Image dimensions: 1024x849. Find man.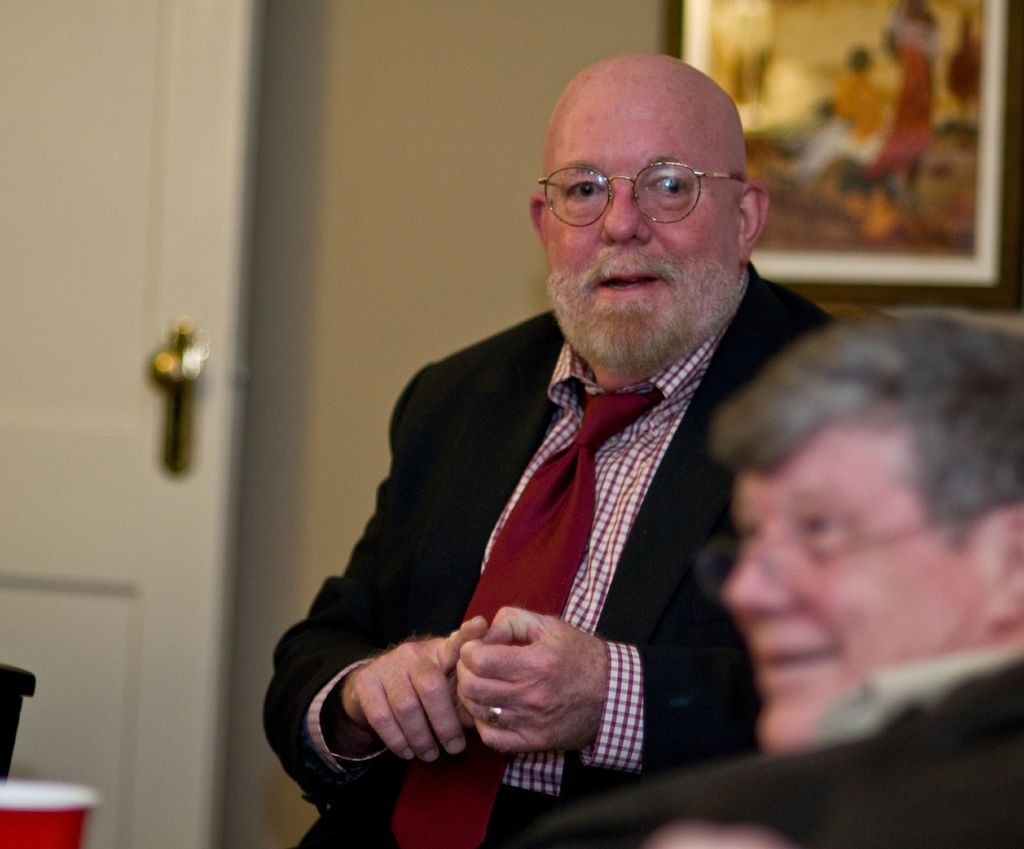
272/58/840/840.
